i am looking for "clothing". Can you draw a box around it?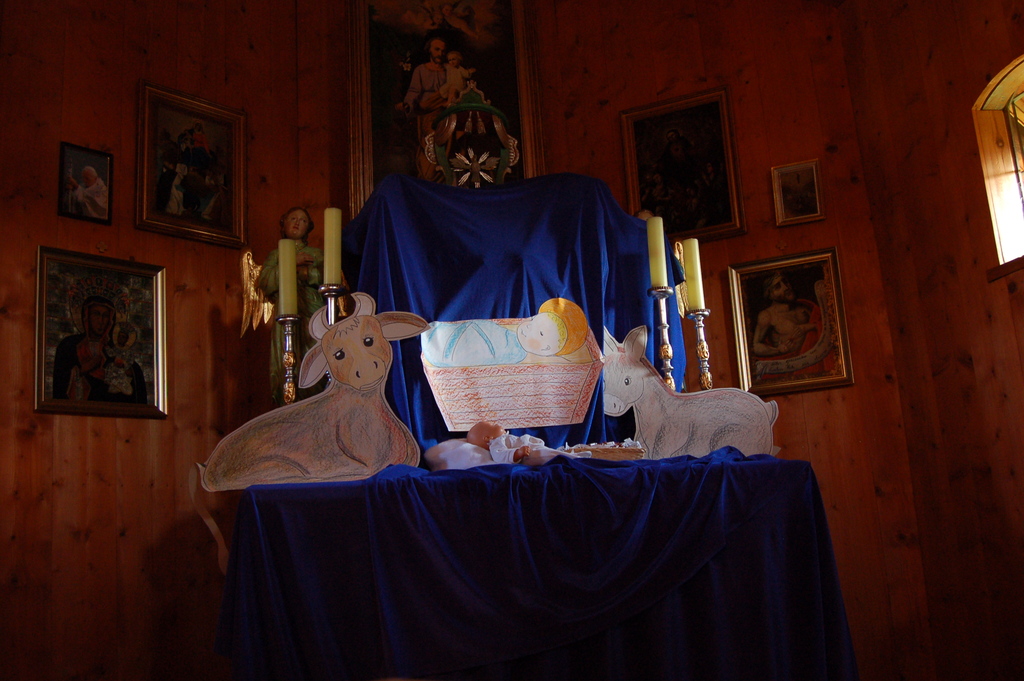
Sure, the bounding box is [left=402, top=62, right=448, bottom=178].
